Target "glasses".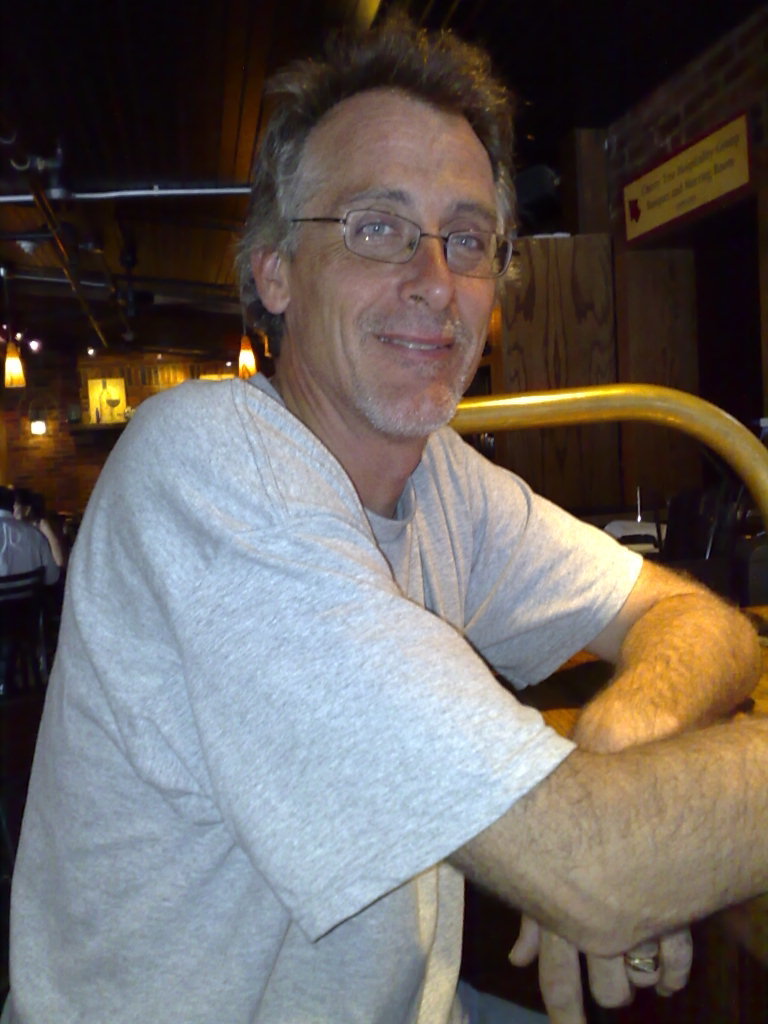
Target region: (290, 221, 517, 273).
